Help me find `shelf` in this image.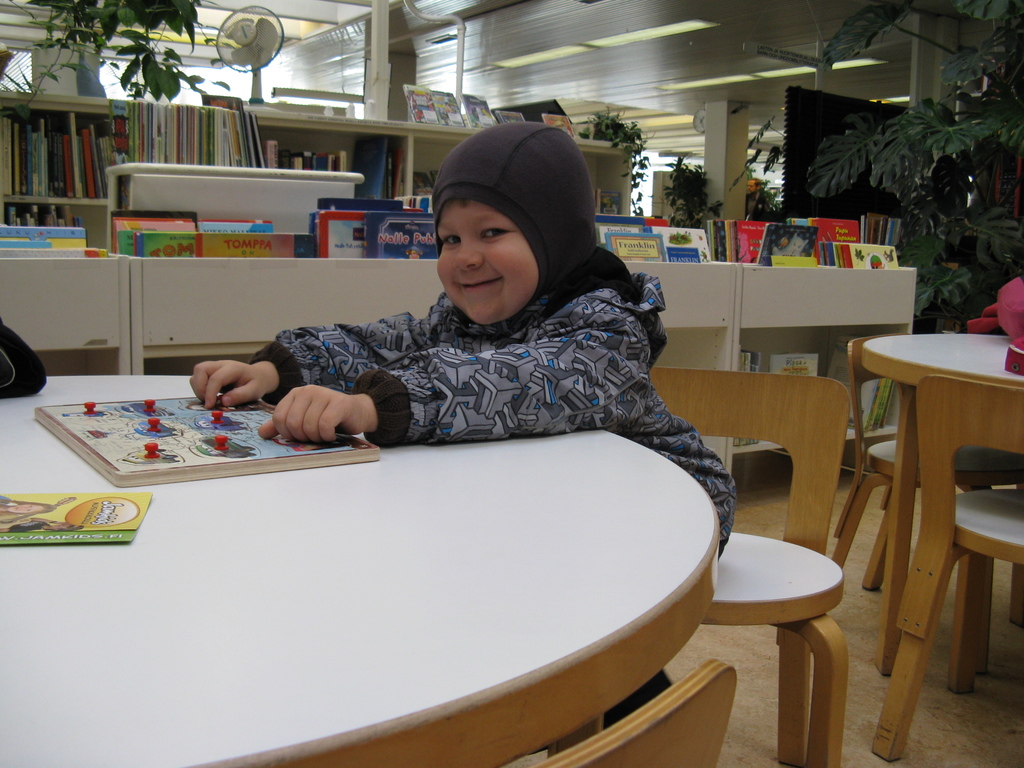
Found it: (736,323,911,452).
